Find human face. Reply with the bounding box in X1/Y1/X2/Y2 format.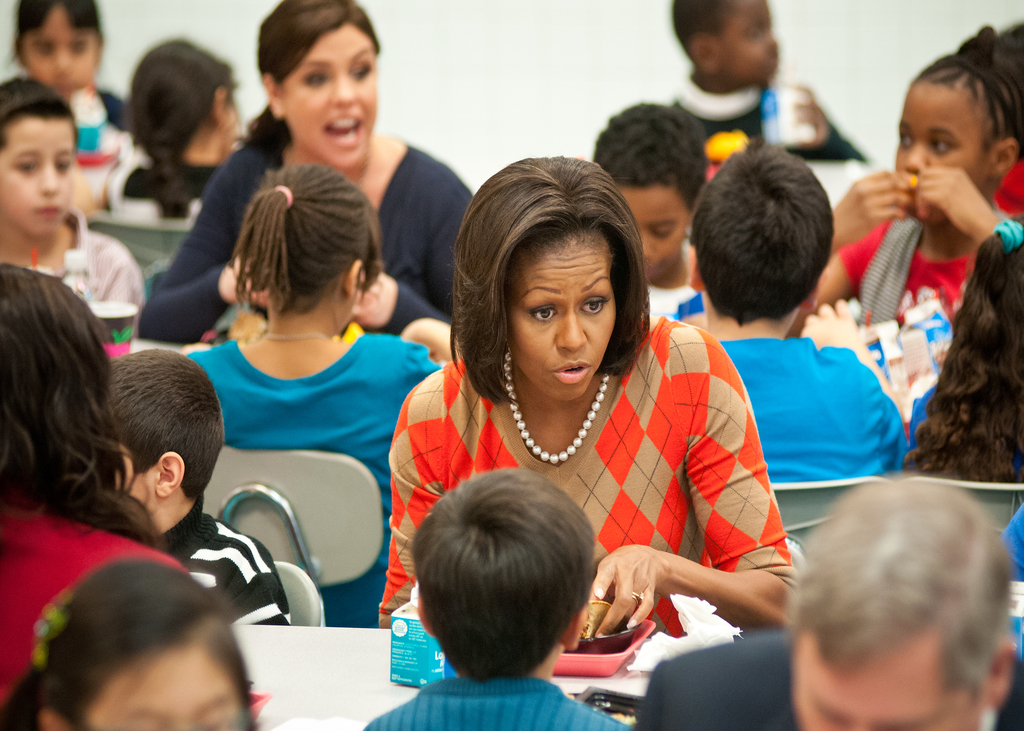
893/83/990/208.
